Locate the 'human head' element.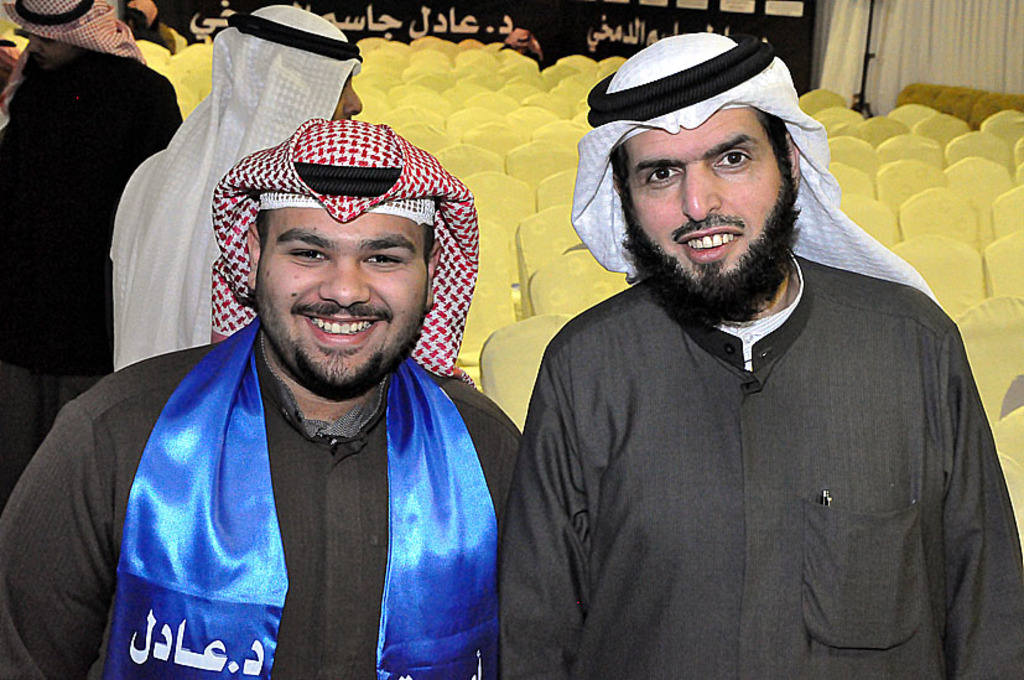
Element bbox: {"x1": 572, "y1": 33, "x2": 941, "y2": 306}.
